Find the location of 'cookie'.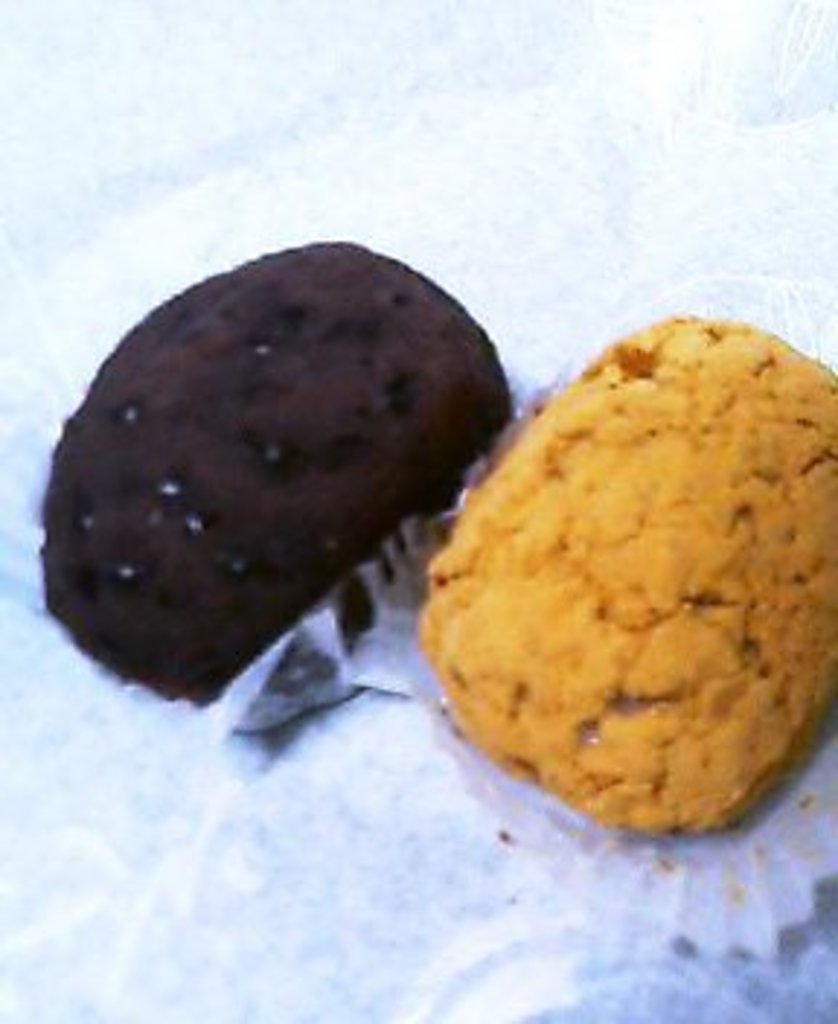
Location: 41/224/524/701.
